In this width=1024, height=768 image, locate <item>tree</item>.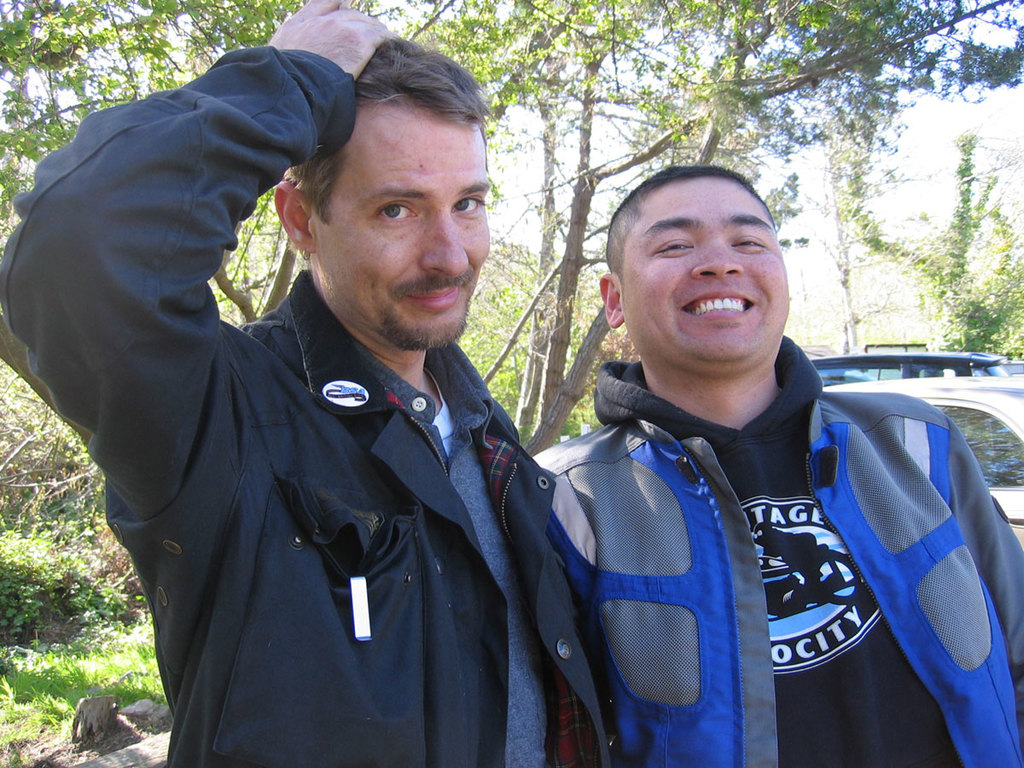
Bounding box: [840, 120, 1021, 364].
